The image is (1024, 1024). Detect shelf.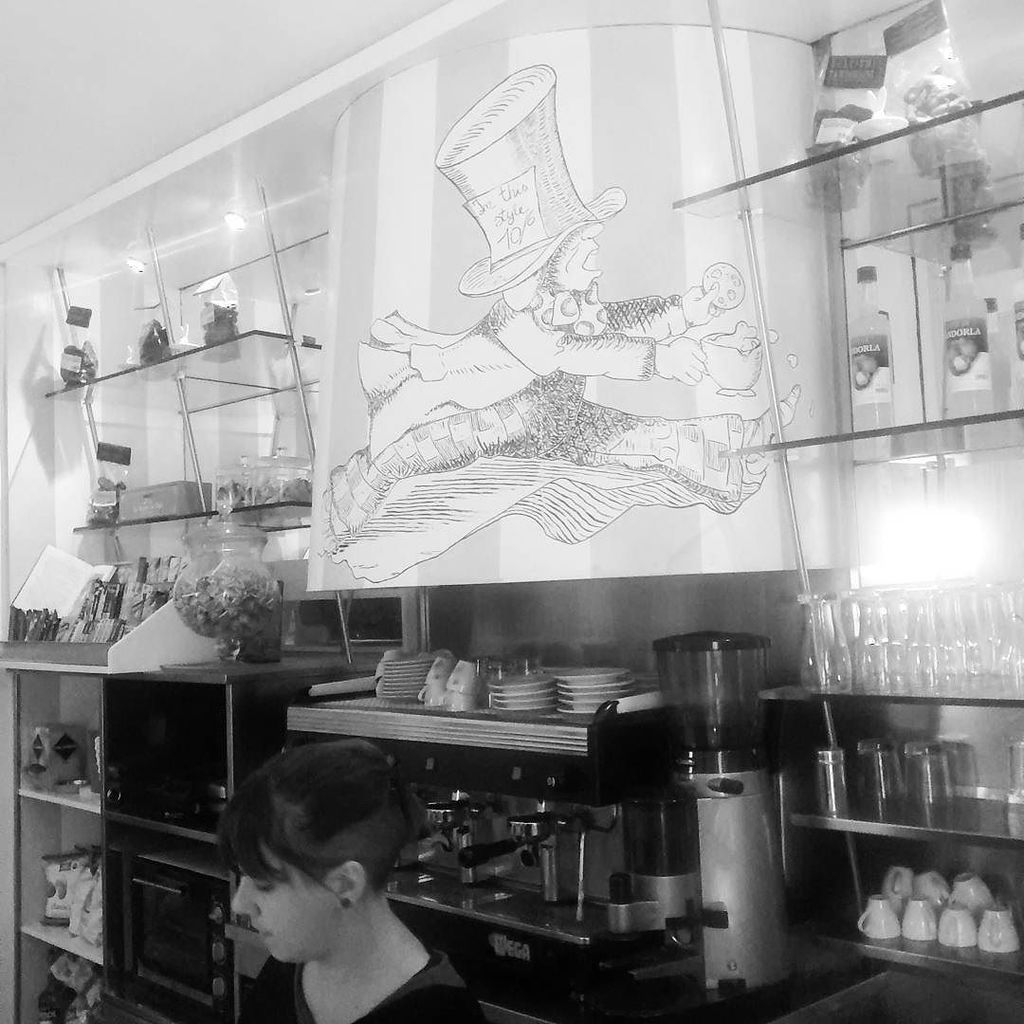
Detection: detection(667, 0, 1023, 1023).
